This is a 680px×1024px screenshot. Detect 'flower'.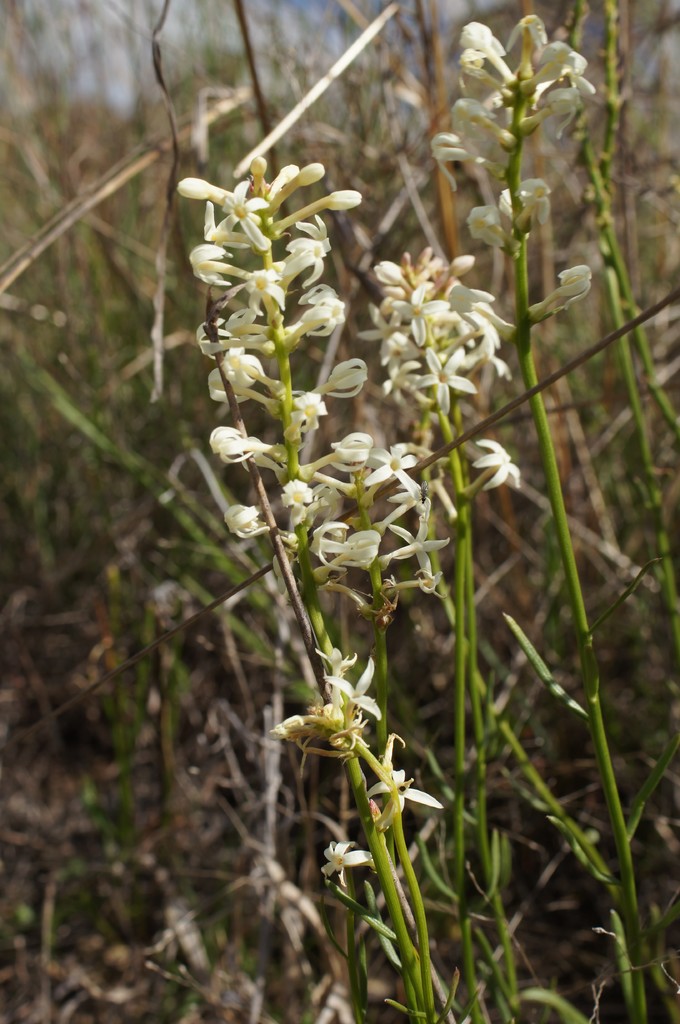
rect(320, 841, 395, 884).
